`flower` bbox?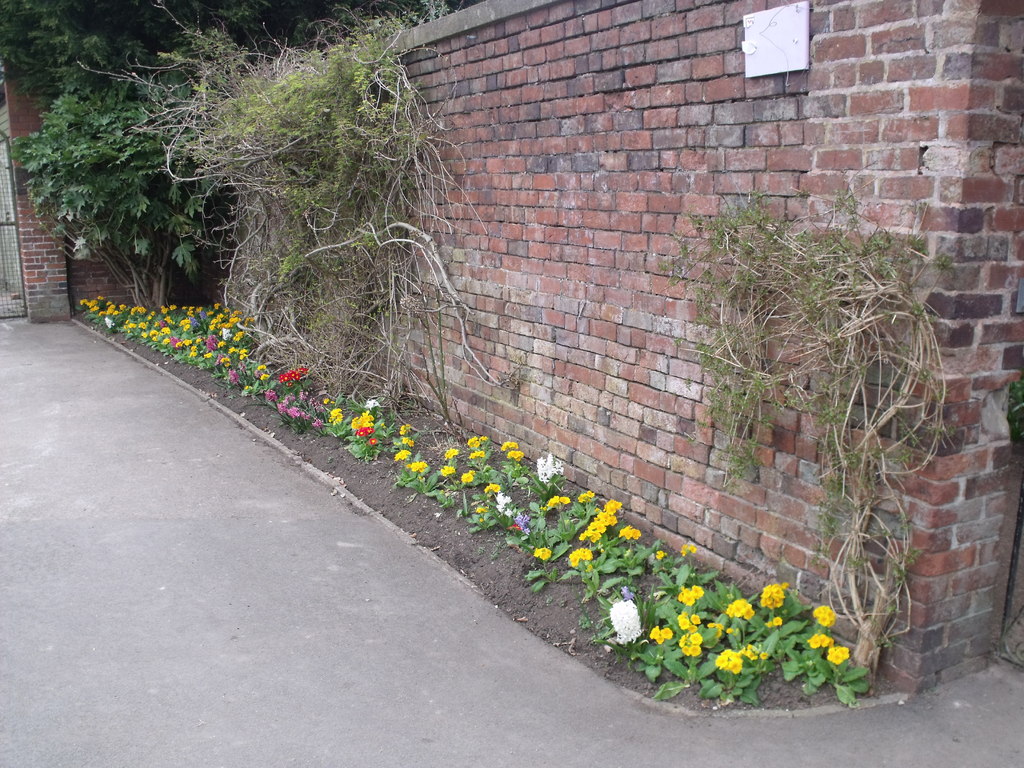
x1=225 y1=367 x2=241 y2=383
